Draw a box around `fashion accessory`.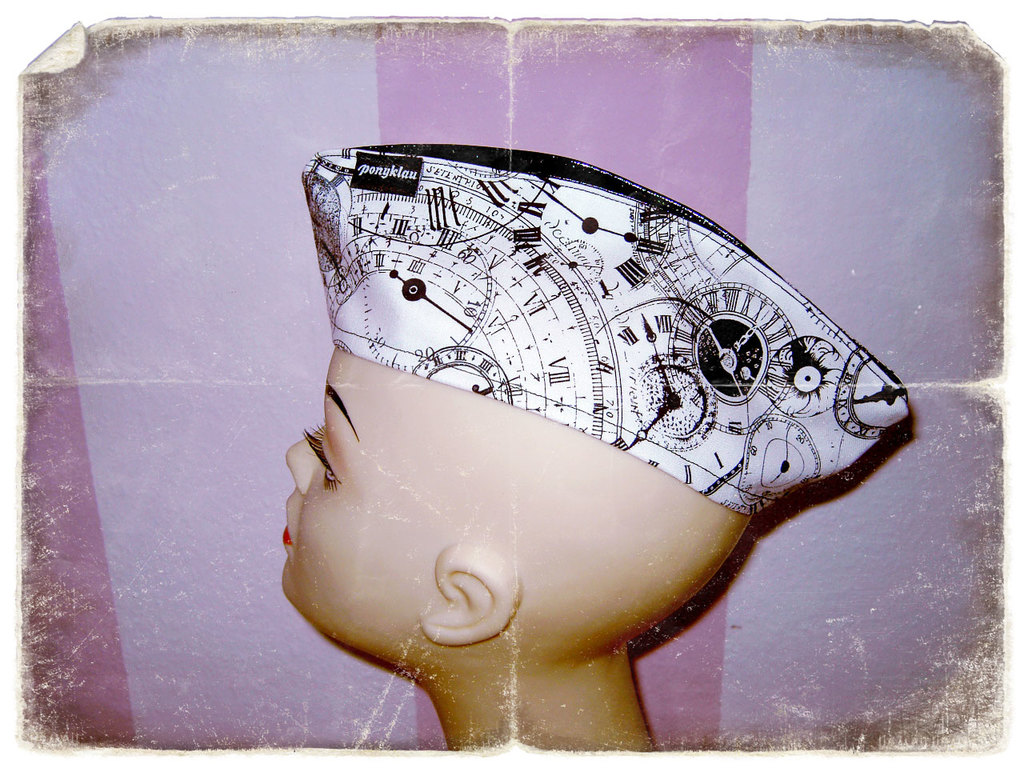
crop(302, 154, 911, 526).
